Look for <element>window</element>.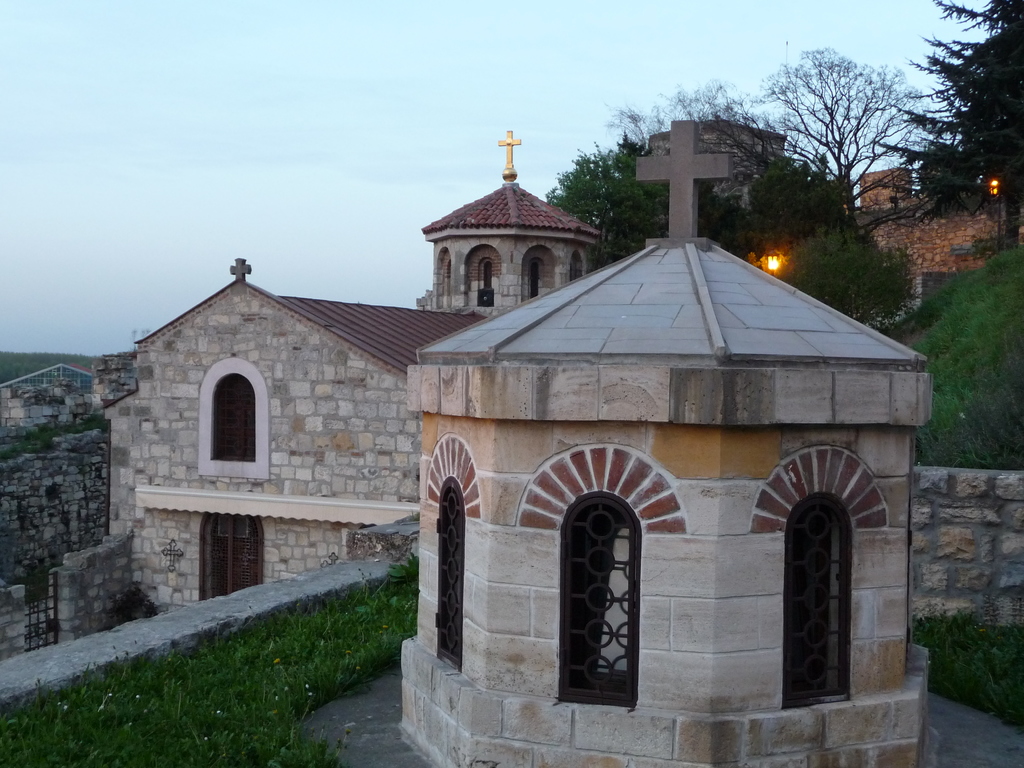
Found: (208,371,262,468).
